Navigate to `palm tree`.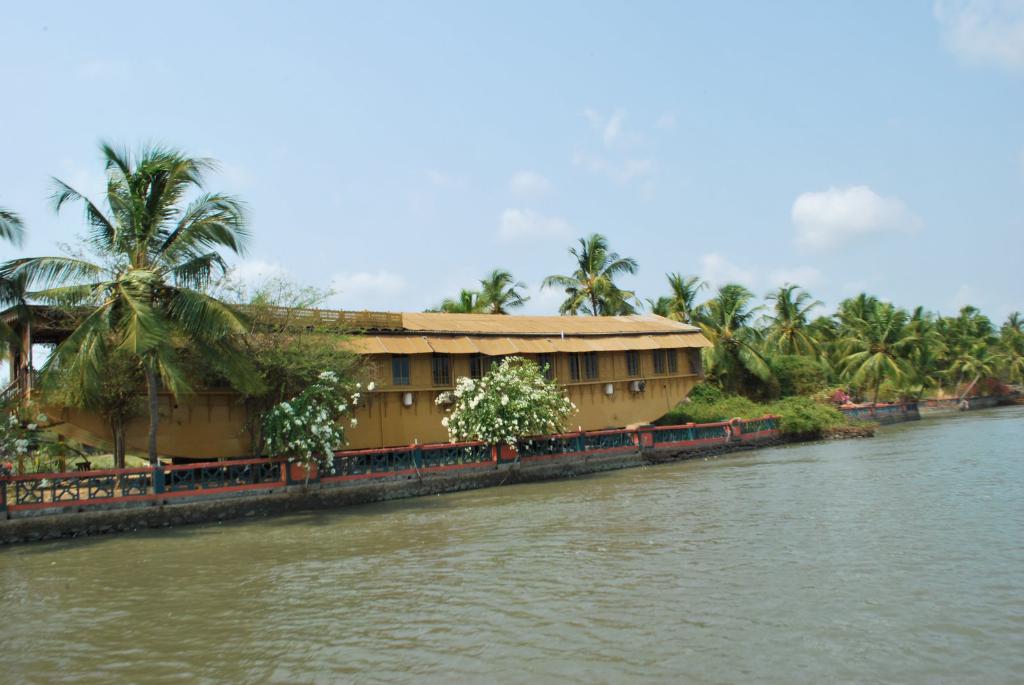
Navigation target: 885,300,945,367.
